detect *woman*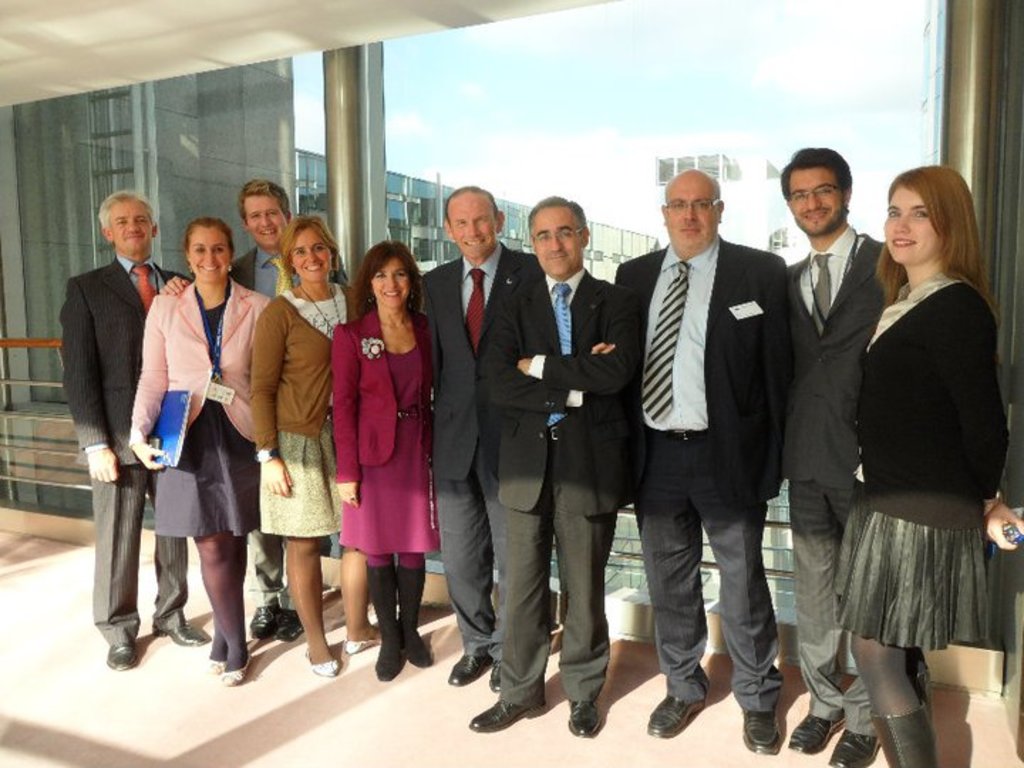
select_region(246, 218, 367, 683)
